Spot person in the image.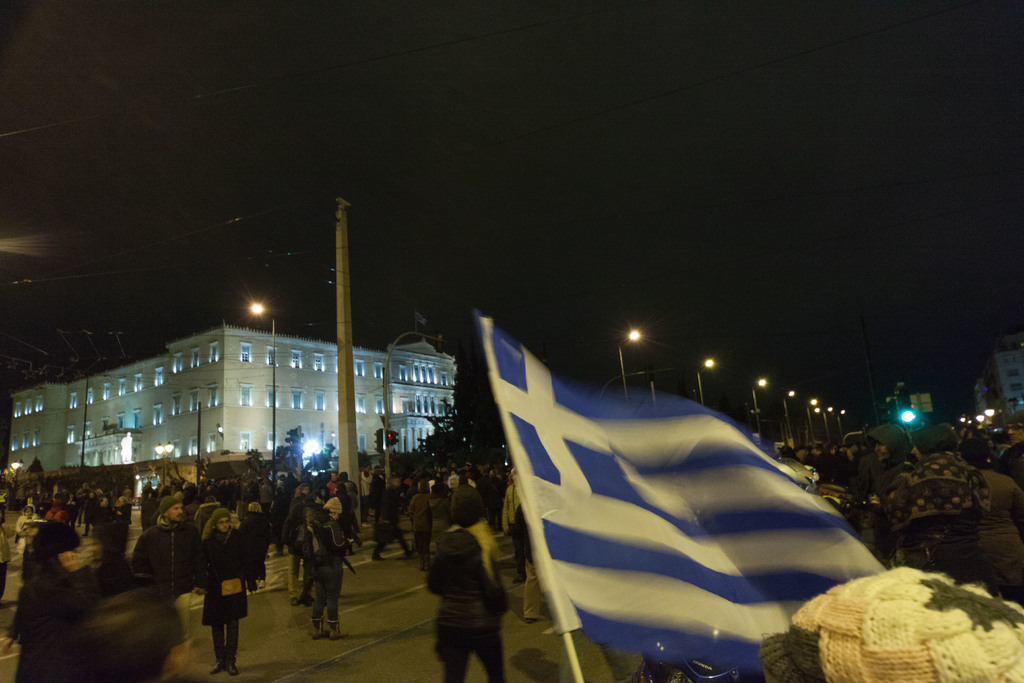
person found at <box>372,478,412,562</box>.
